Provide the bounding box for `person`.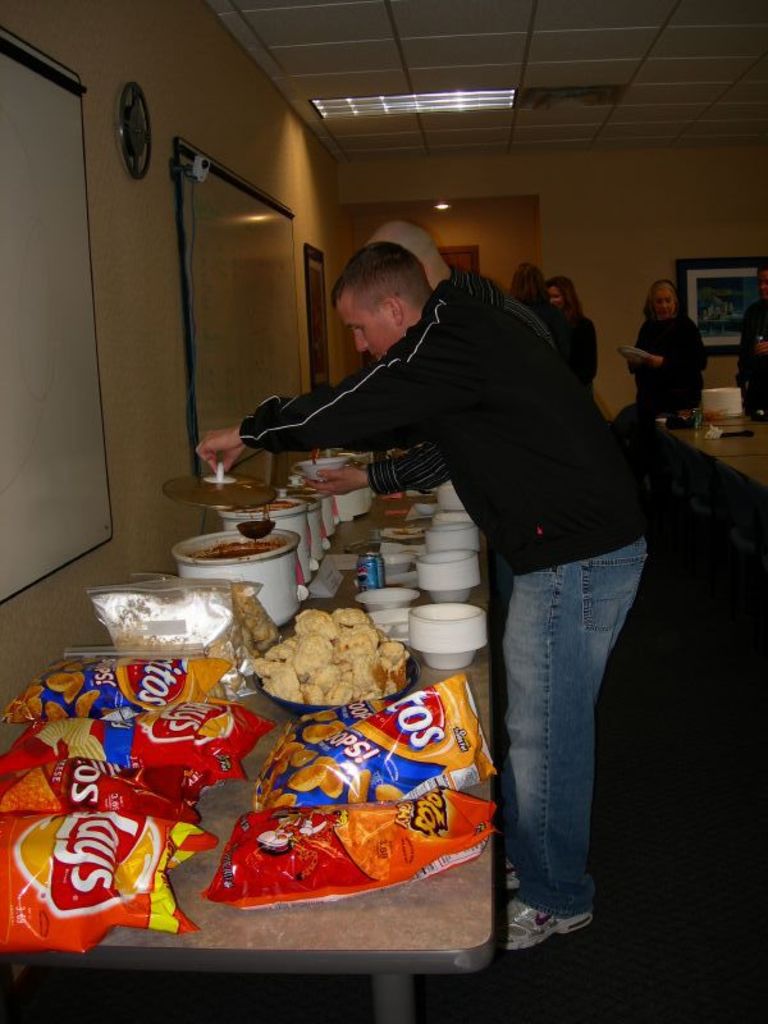
(left=296, top=221, right=557, bottom=733).
